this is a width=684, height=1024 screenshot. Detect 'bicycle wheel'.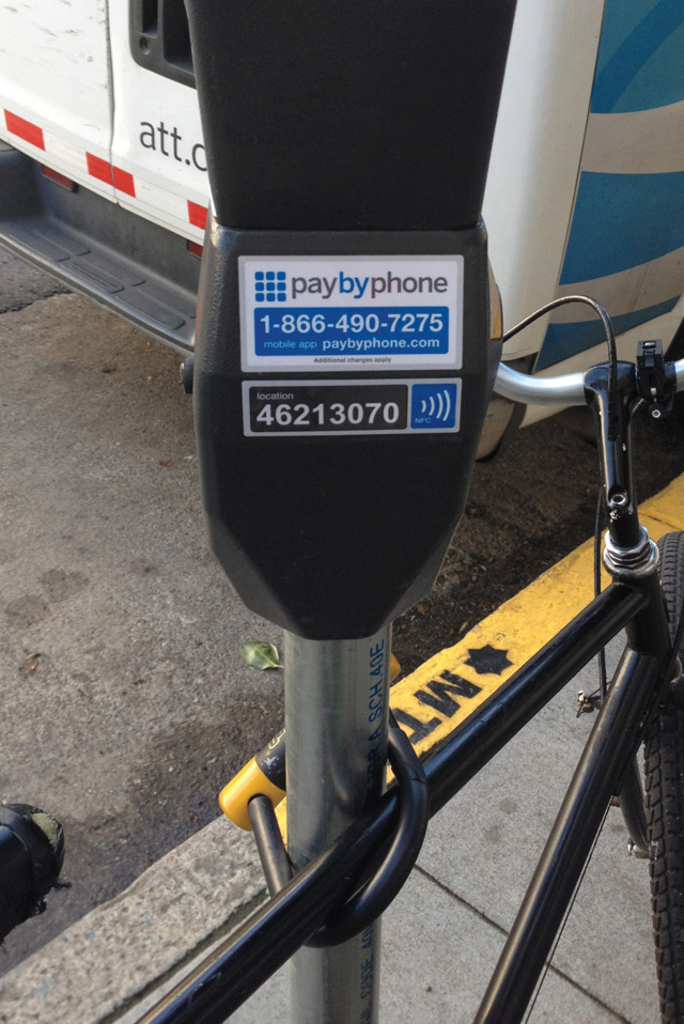
<region>631, 521, 683, 1023</region>.
